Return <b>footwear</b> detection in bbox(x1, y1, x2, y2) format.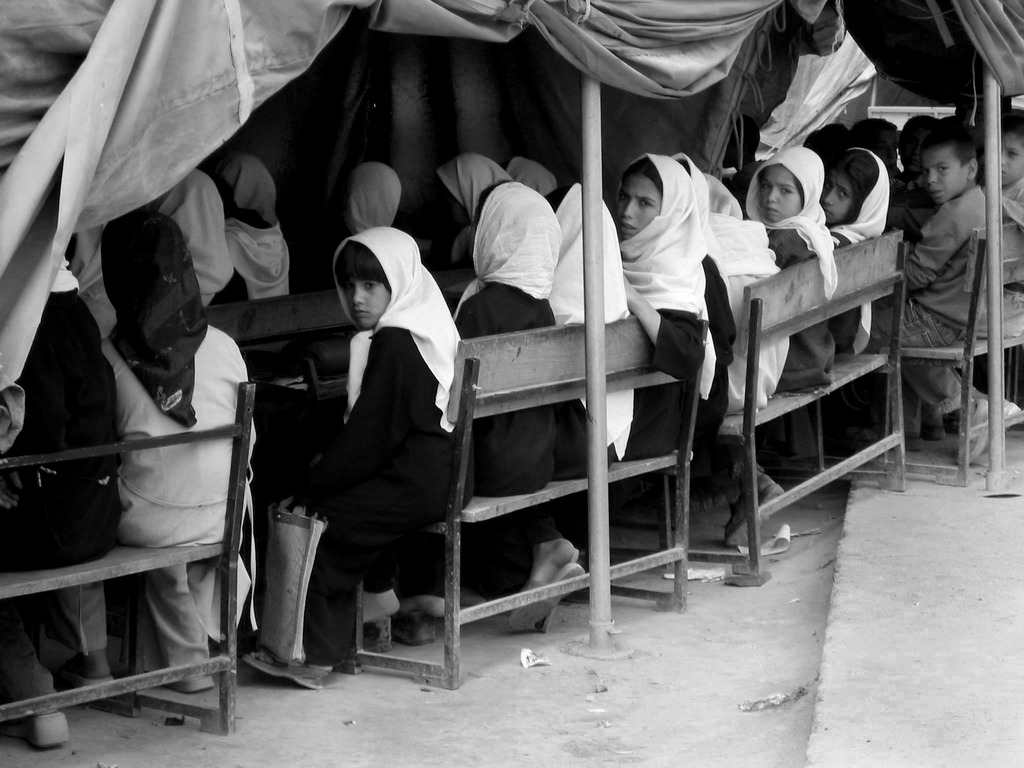
bbox(957, 399, 997, 464).
